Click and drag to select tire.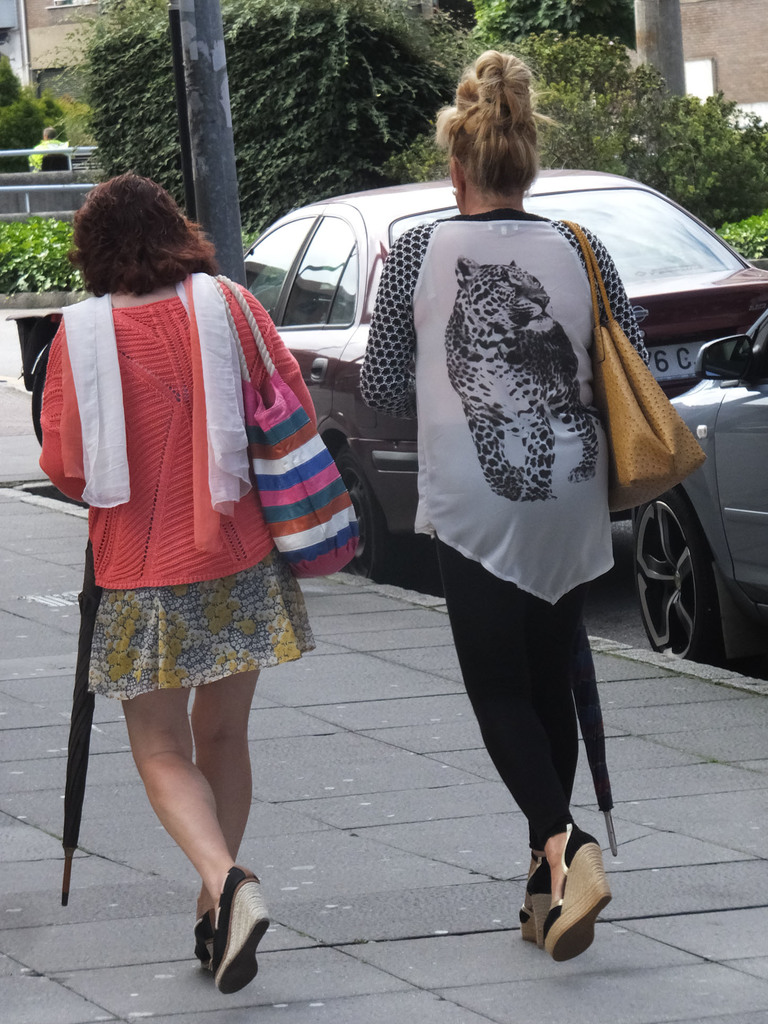
Selection: 342 445 407 578.
